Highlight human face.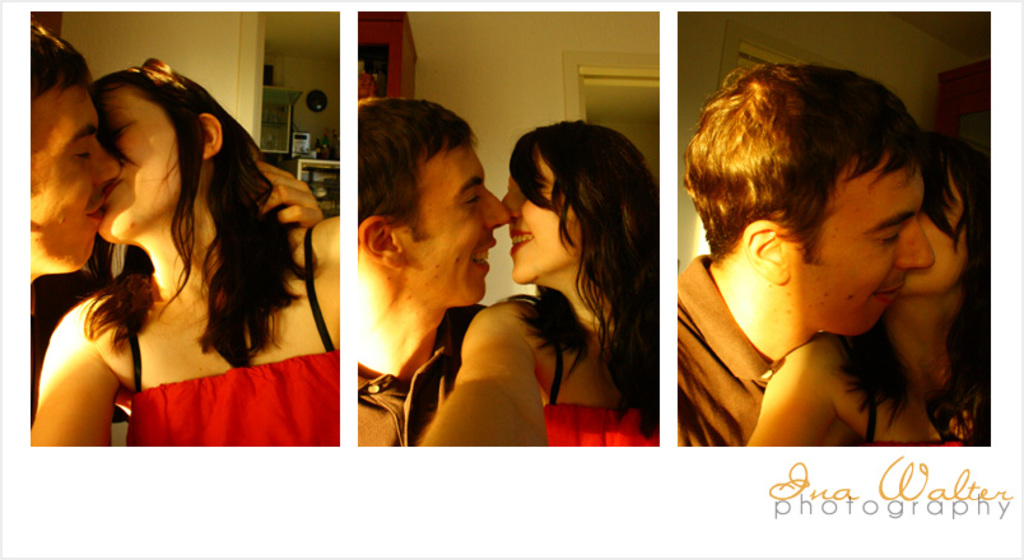
Highlighted region: (99,87,186,237).
